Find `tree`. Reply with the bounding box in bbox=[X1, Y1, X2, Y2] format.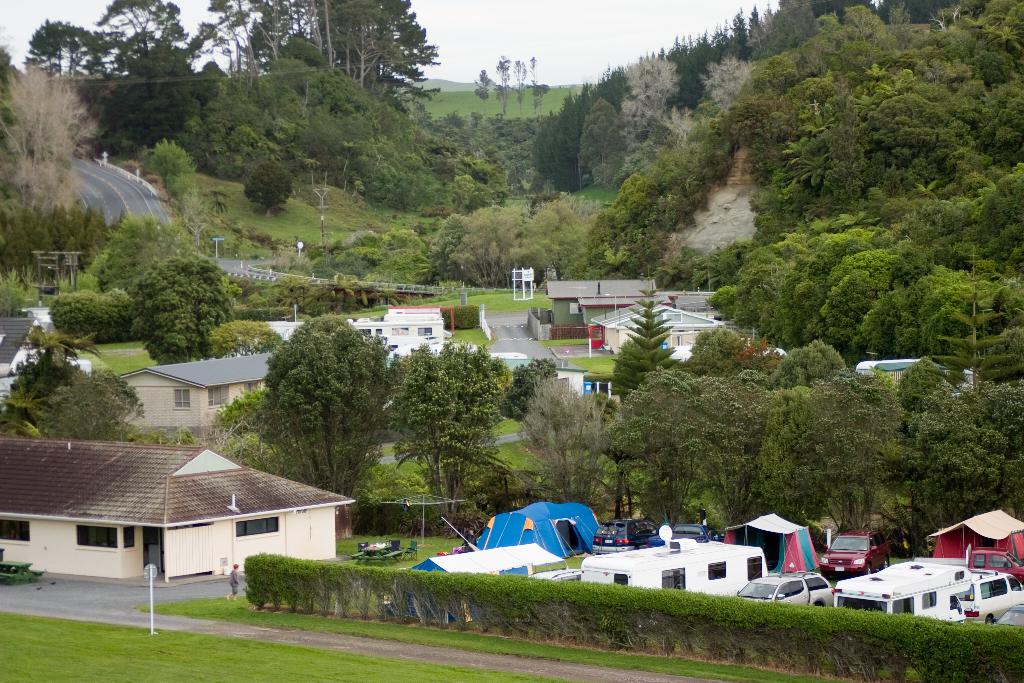
bbox=[497, 57, 509, 118].
